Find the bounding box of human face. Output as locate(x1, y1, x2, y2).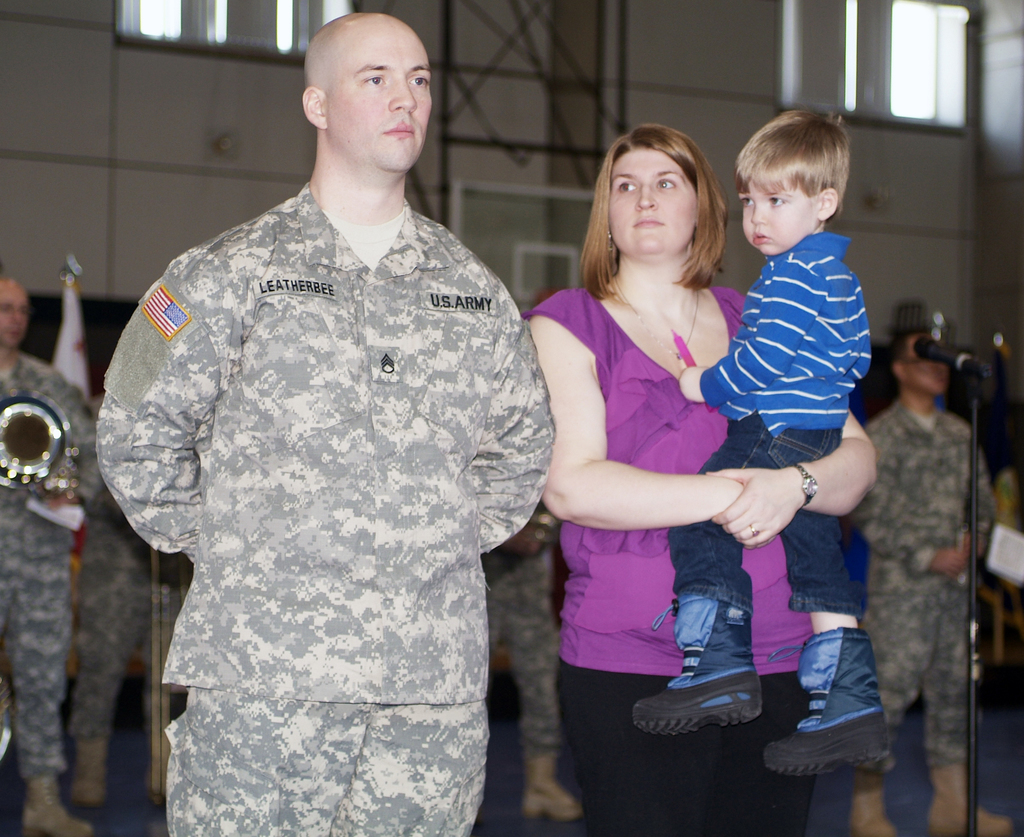
locate(738, 180, 822, 257).
